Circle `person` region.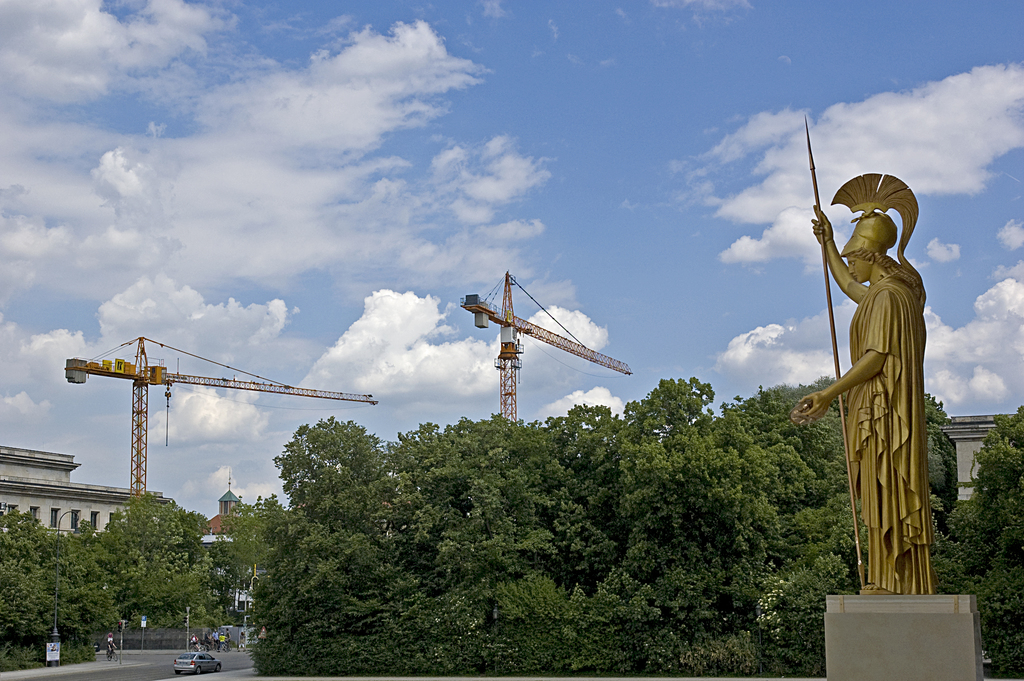
Region: 799/133/950/621.
